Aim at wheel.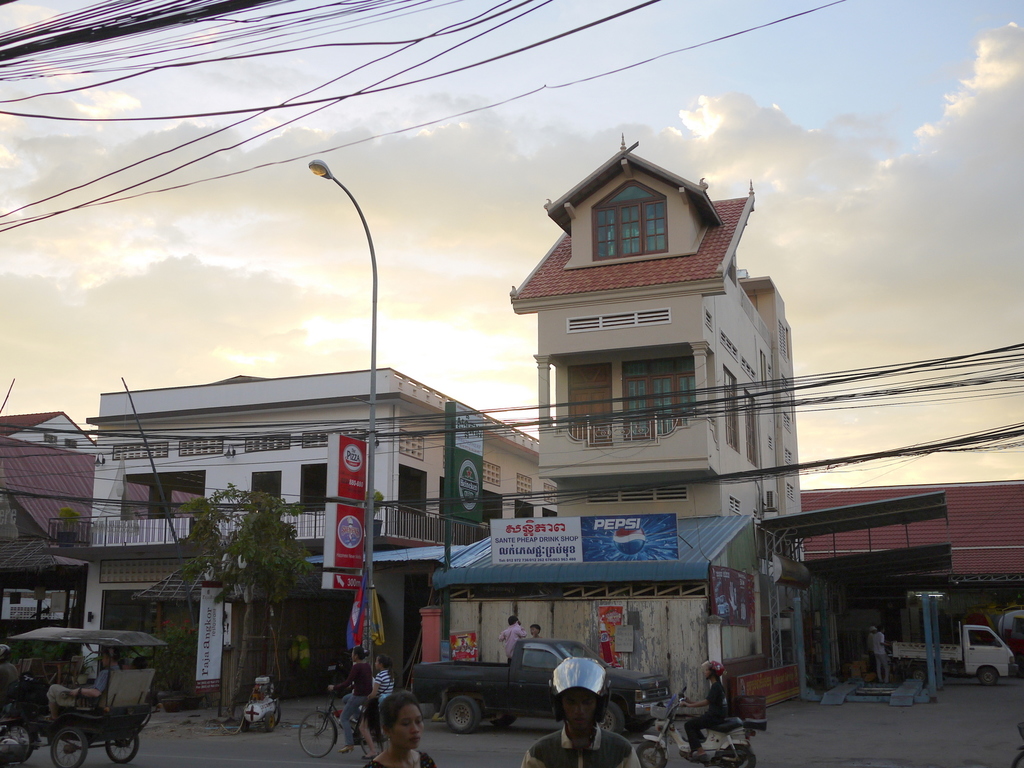
Aimed at {"x1": 51, "y1": 727, "x2": 88, "y2": 767}.
